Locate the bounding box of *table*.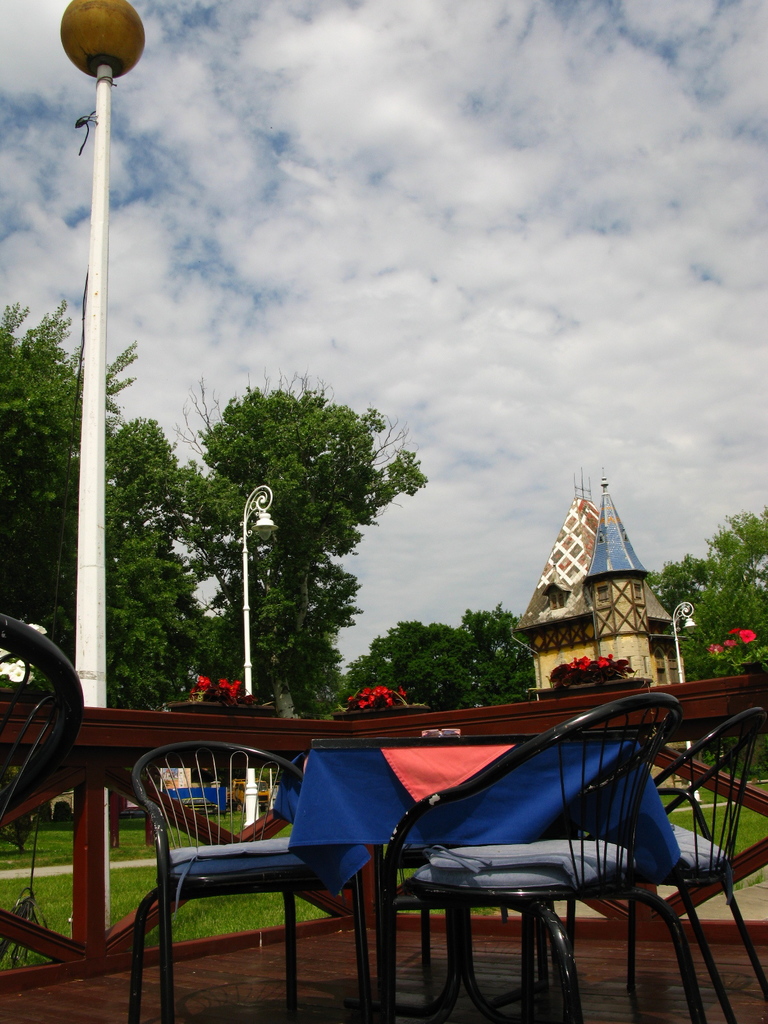
Bounding box: 305/731/641/1023.
